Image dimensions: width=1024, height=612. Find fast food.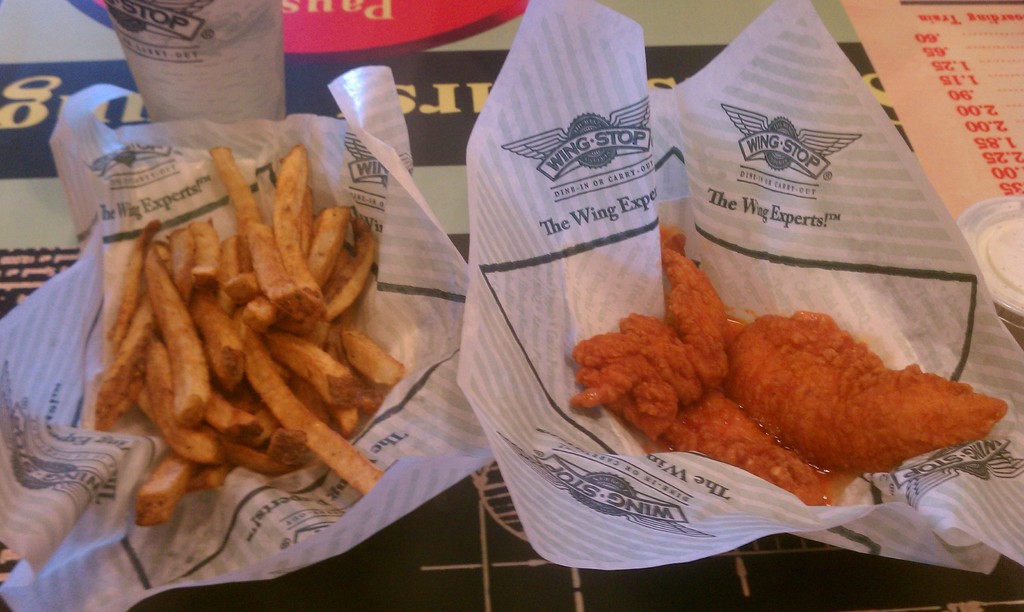
276, 150, 323, 309.
